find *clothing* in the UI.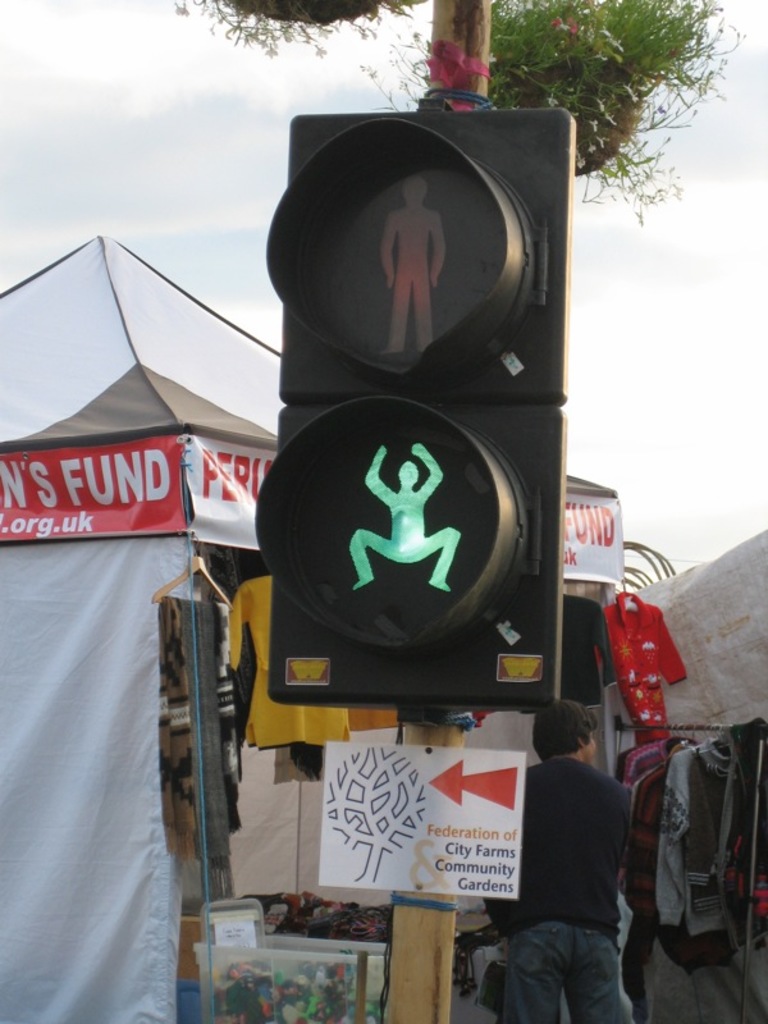
UI element at (655, 732, 745, 961).
